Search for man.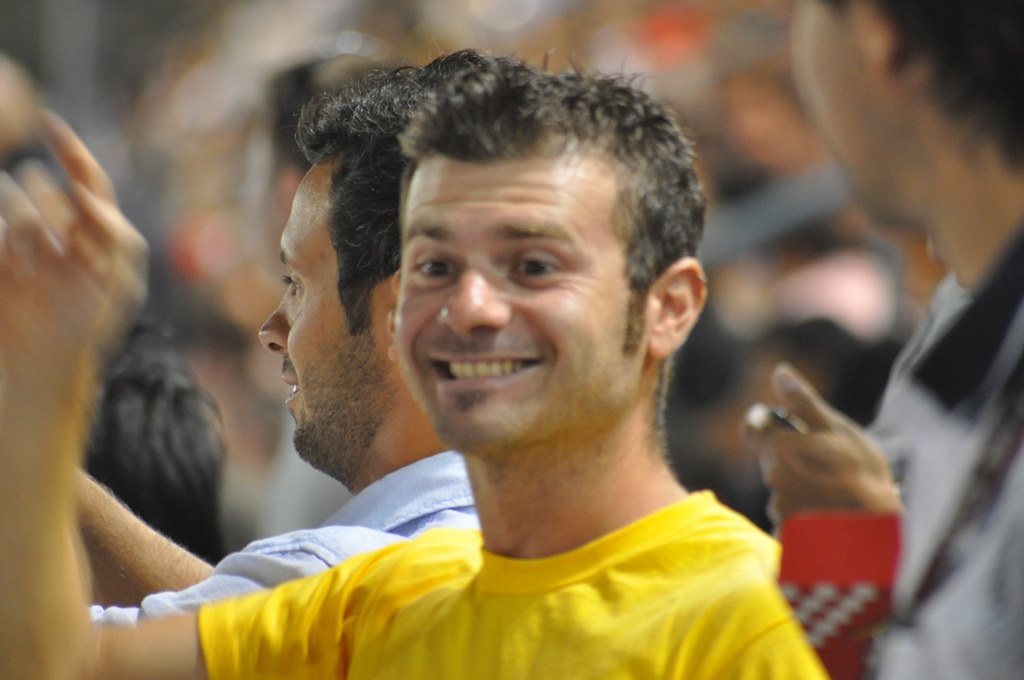
Found at 76,324,235,566.
